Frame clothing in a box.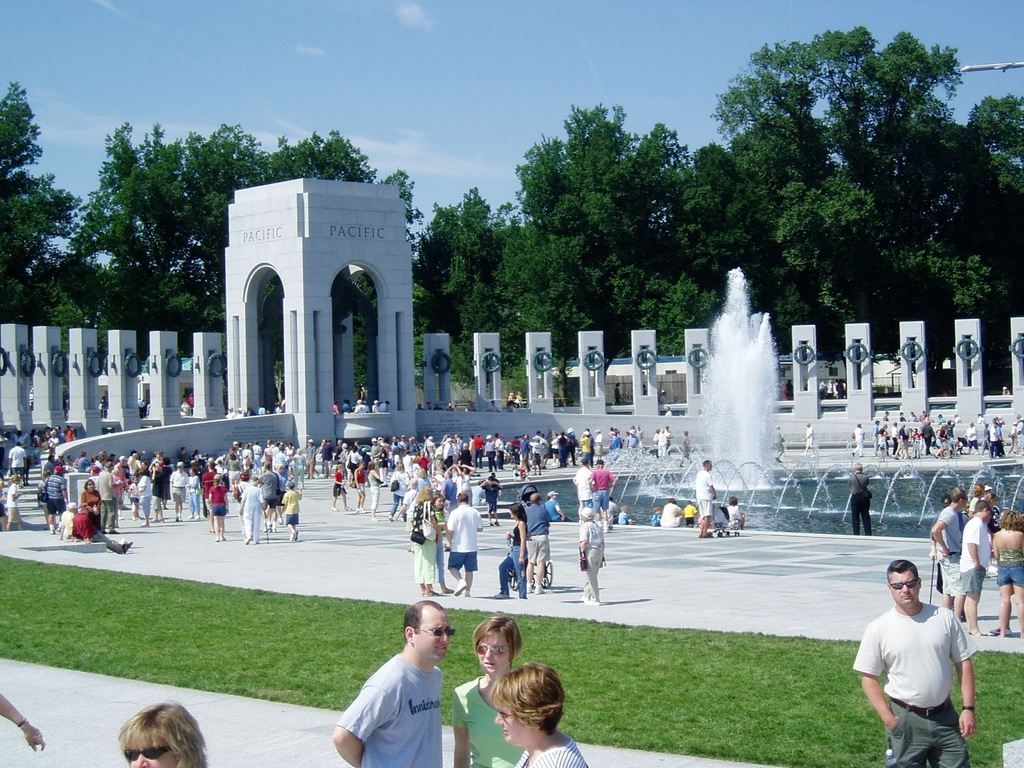
625 436 639 448.
